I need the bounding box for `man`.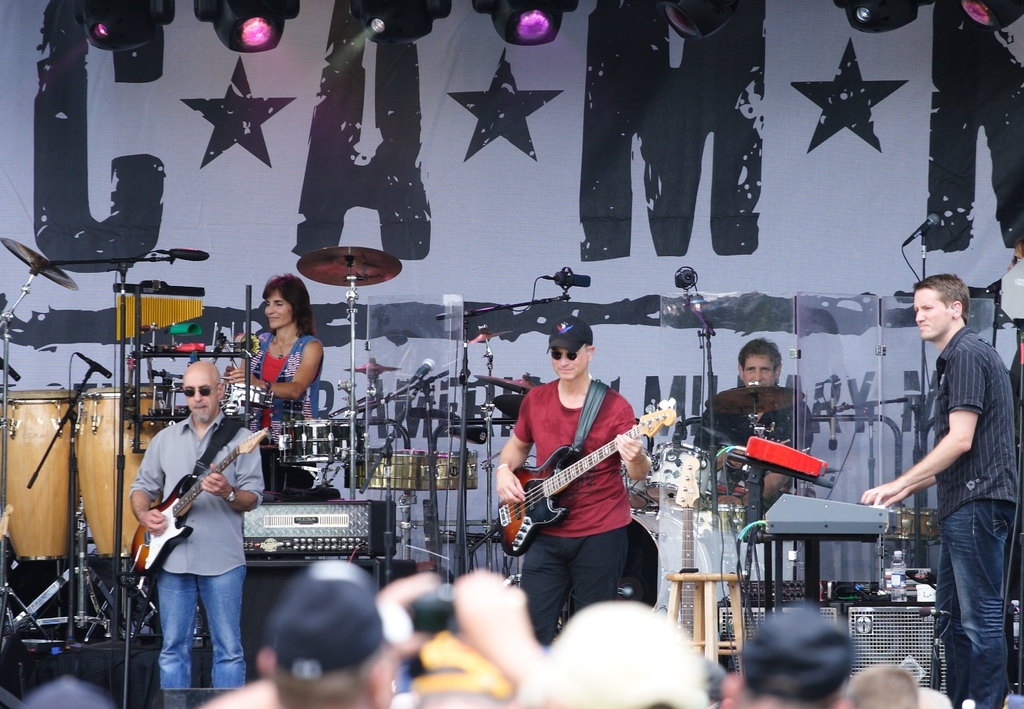
Here it is: (x1=492, y1=318, x2=655, y2=643).
